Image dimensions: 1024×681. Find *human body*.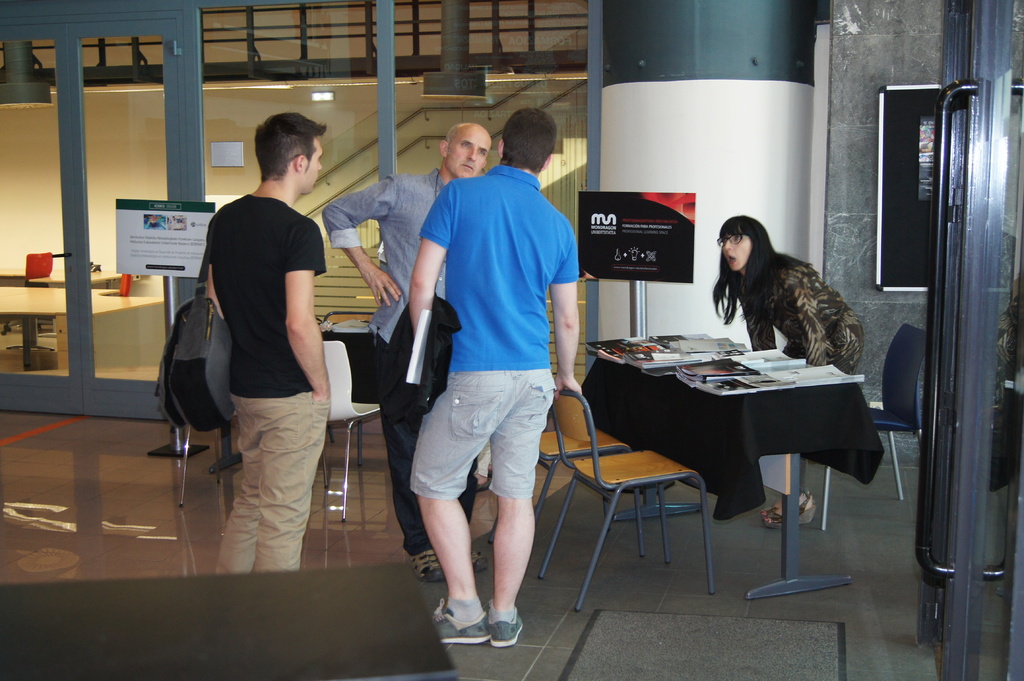
detection(714, 217, 863, 529).
